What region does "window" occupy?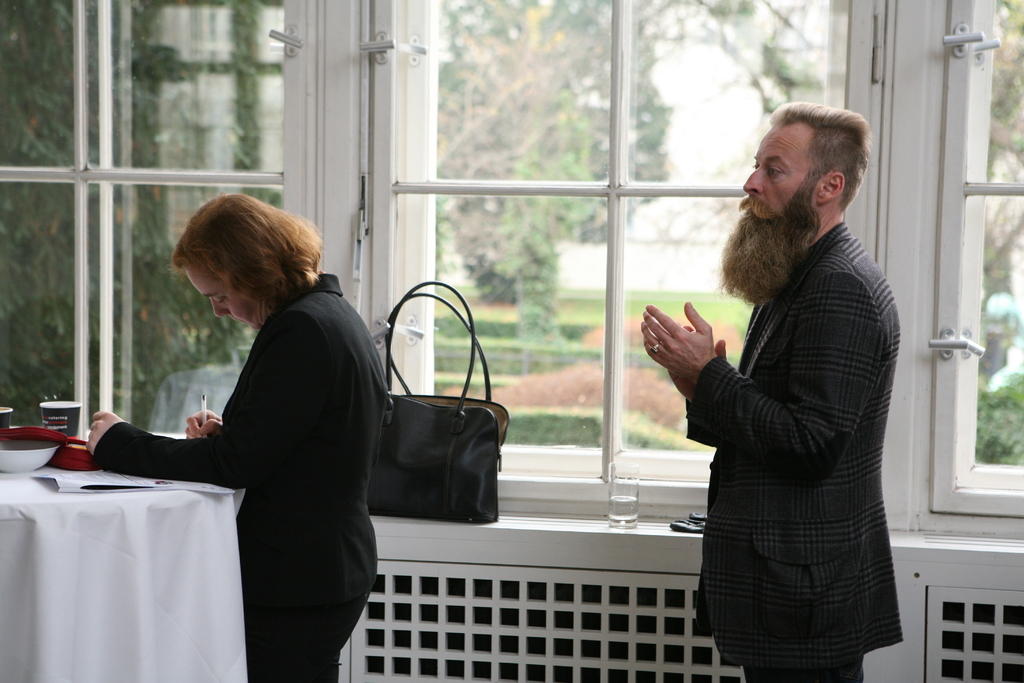
[4, 185, 79, 429].
